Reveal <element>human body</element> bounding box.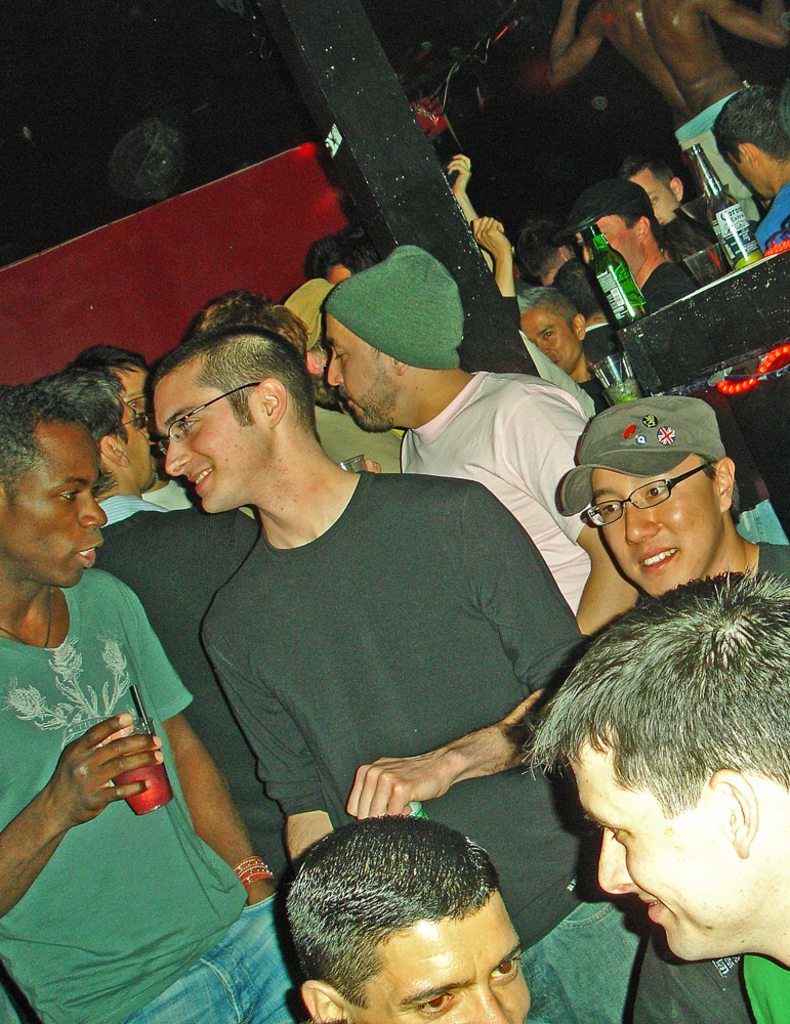
Revealed: bbox(317, 394, 409, 484).
